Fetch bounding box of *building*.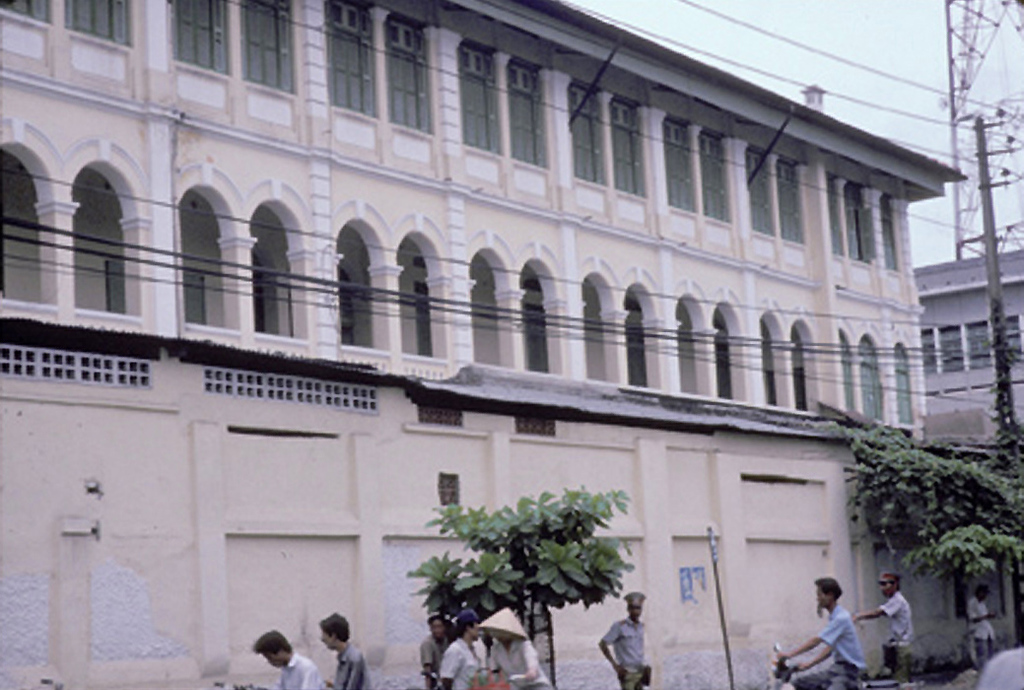
Bbox: (x1=0, y1=0, x2=964, y2=689).
